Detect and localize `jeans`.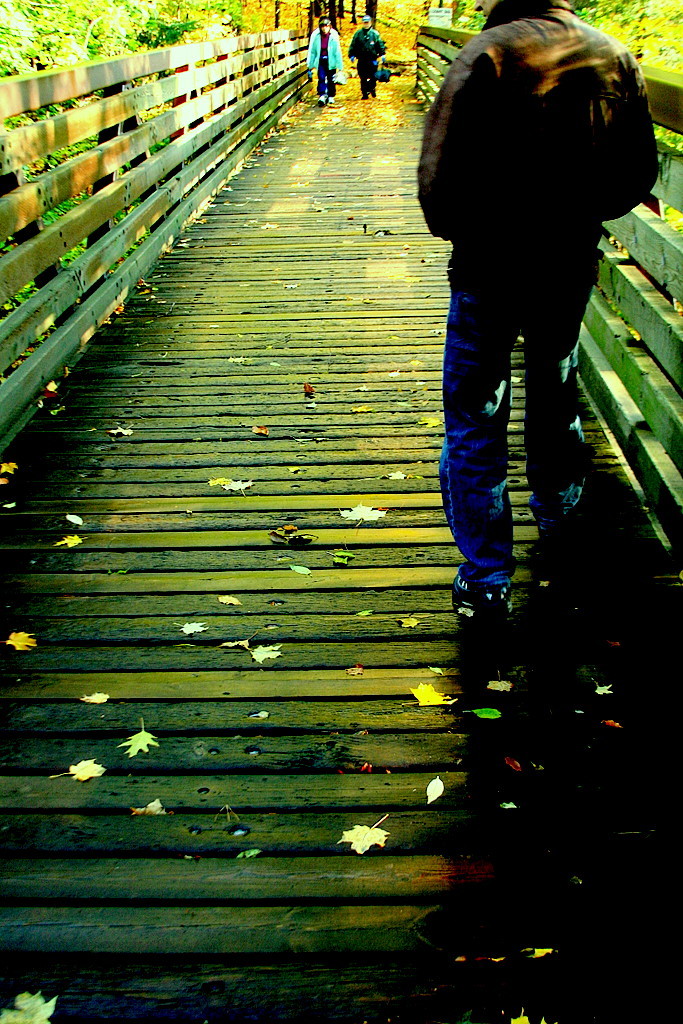
Localized at x1=435 y1=295 x2=601 y2=589.
